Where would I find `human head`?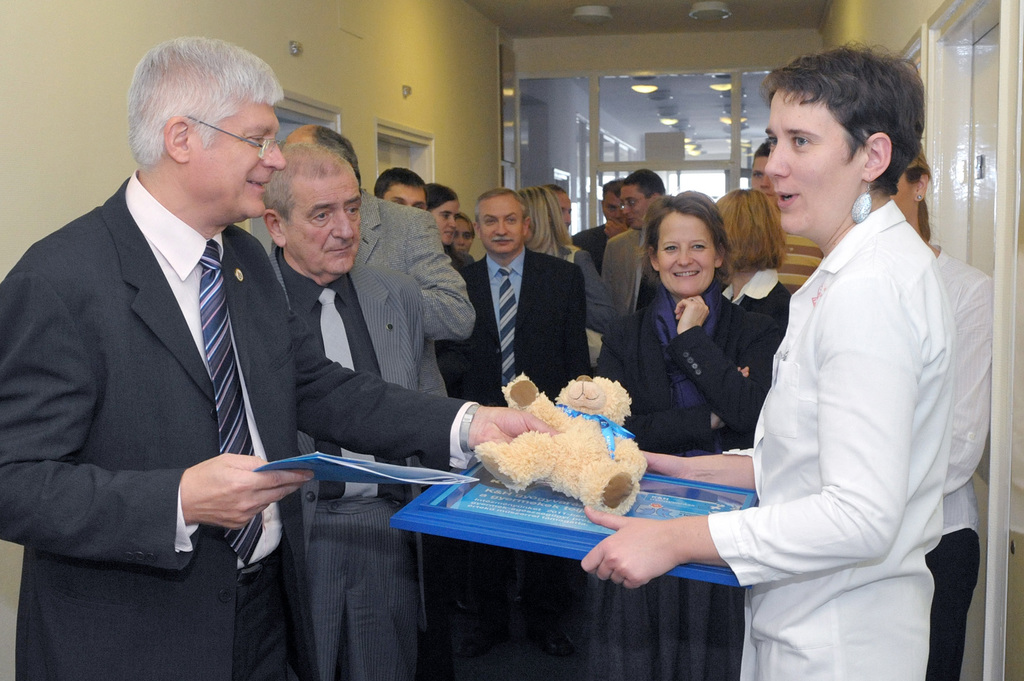
At bbox=[447, 212, 477, 251].
